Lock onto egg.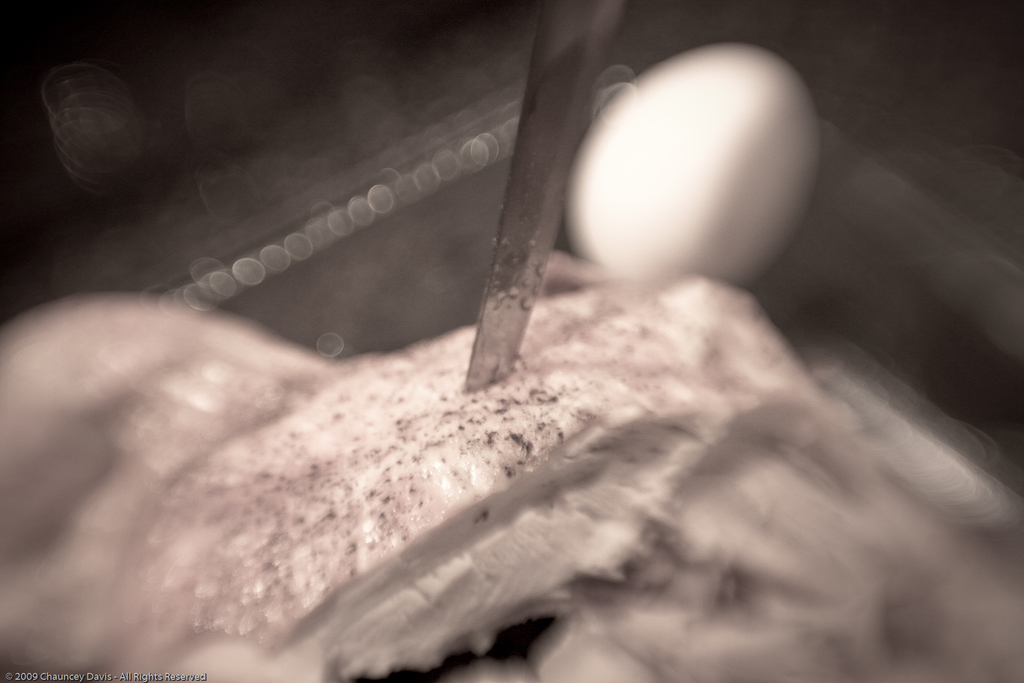
Locked: <box>560,45,827,309</box>.
